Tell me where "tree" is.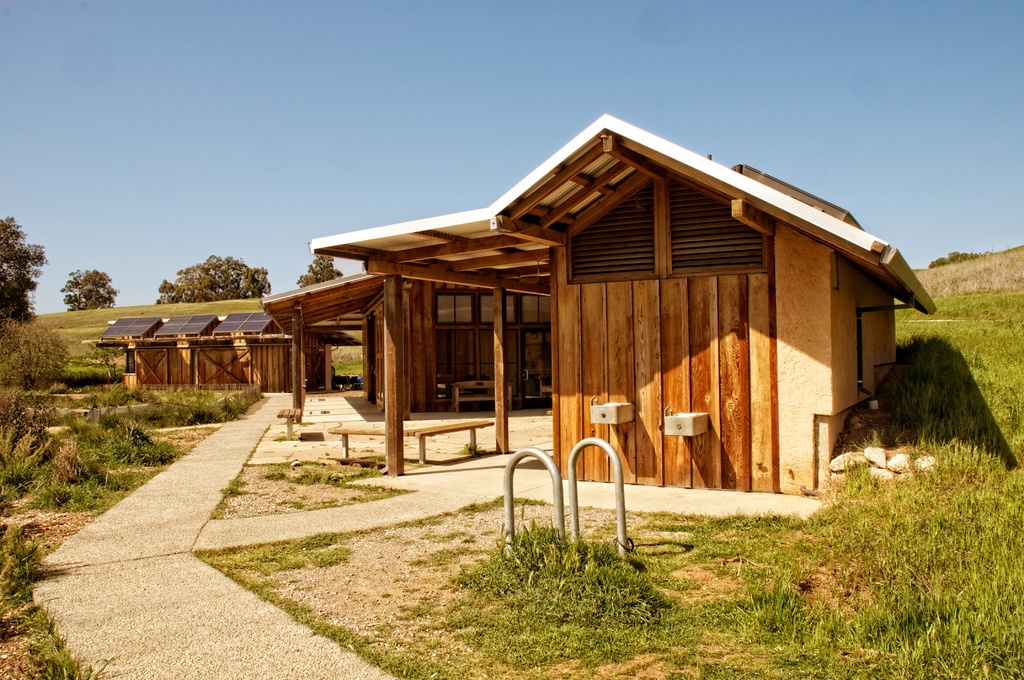
"tree" is at region(295, 253, 342, 287).
